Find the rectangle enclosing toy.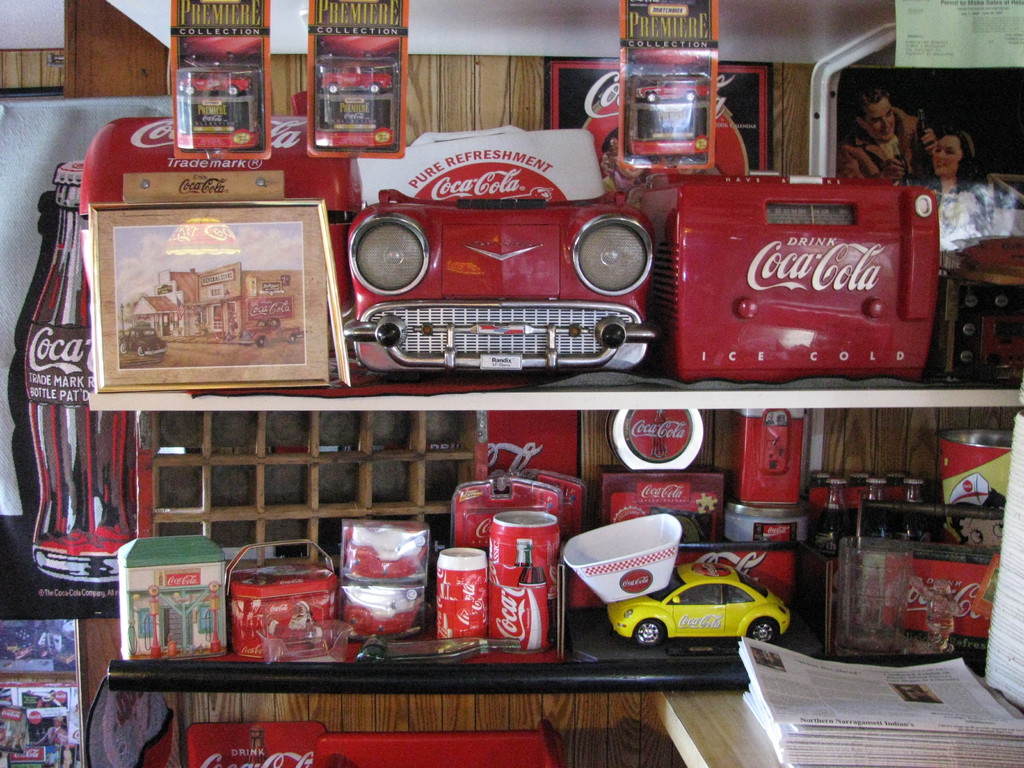
crop(218, 538, 337, 664).
